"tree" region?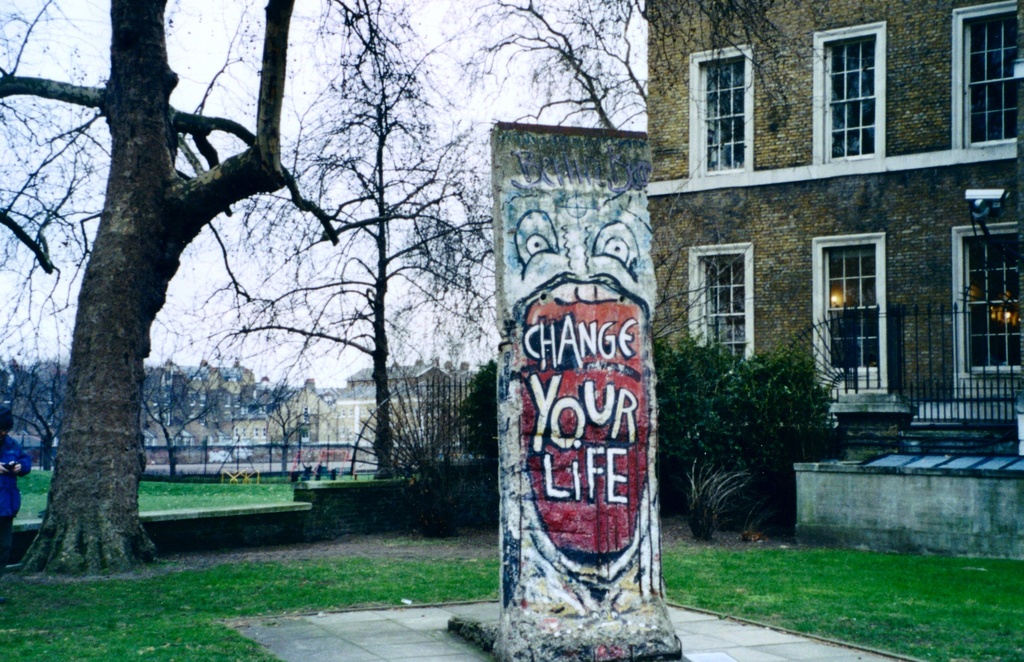
bbox=(0, 358, 72, 477)
